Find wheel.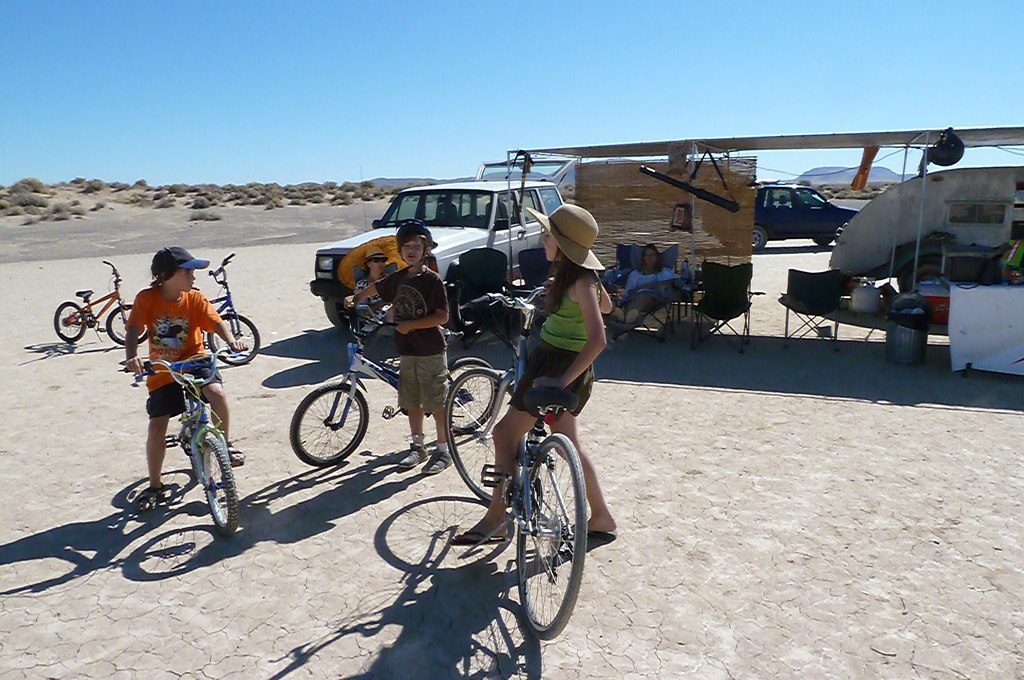
[52, 299, 84, 339].
